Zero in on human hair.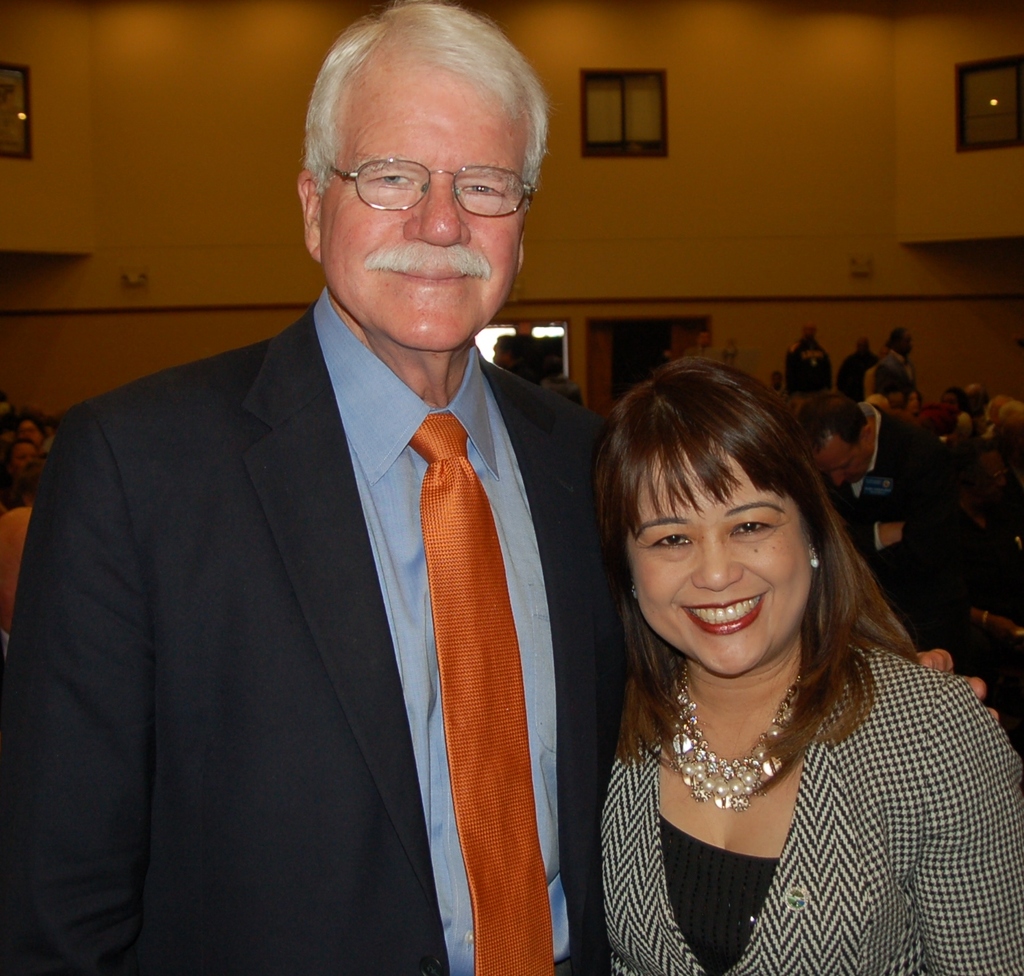
Zeroed in: {"x1": 291, "y1": 14, "x2": 563, "y2": 190}.
